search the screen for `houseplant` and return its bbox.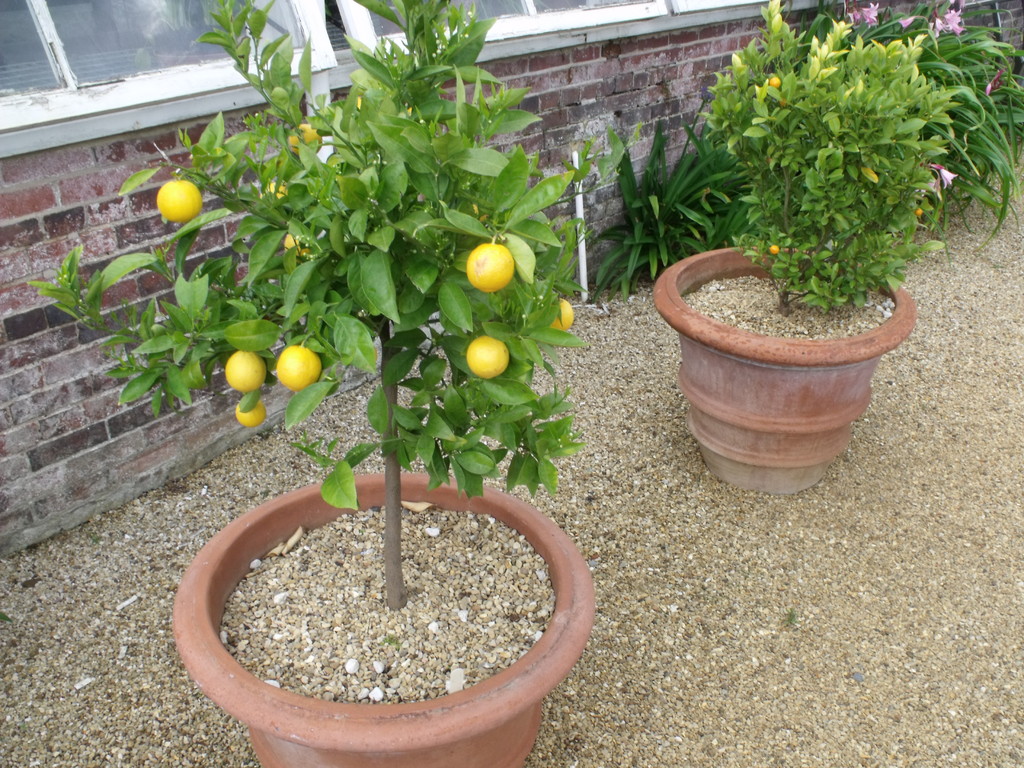
Found: bbox(29, 0, 600, 763).
